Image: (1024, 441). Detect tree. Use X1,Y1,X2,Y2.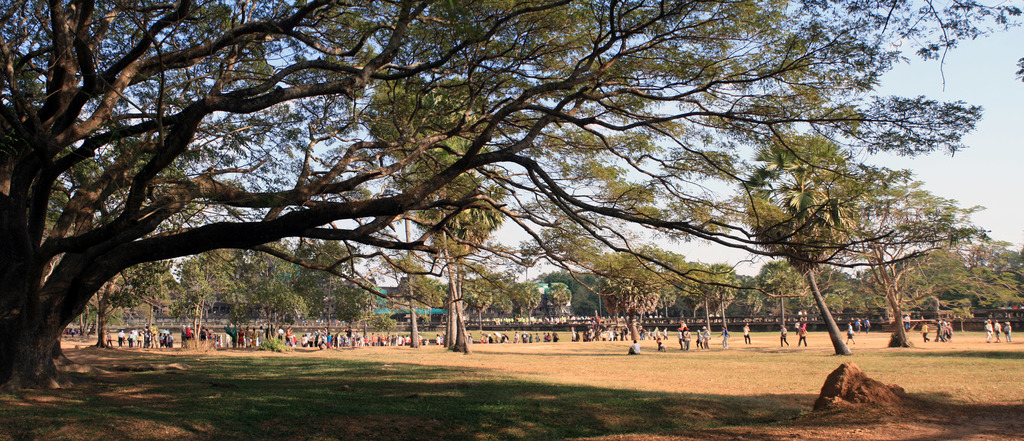
741,249,870,334.
